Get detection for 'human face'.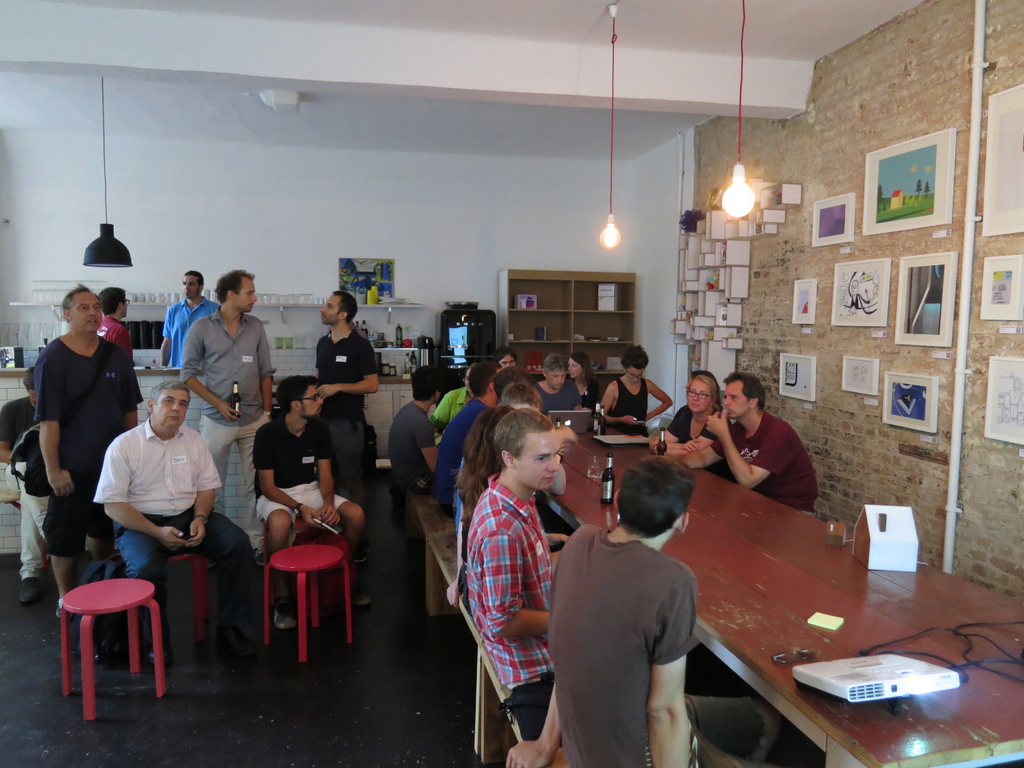
Detection: pyautogui.locateOnScreen(685, 380, 709, 412).
